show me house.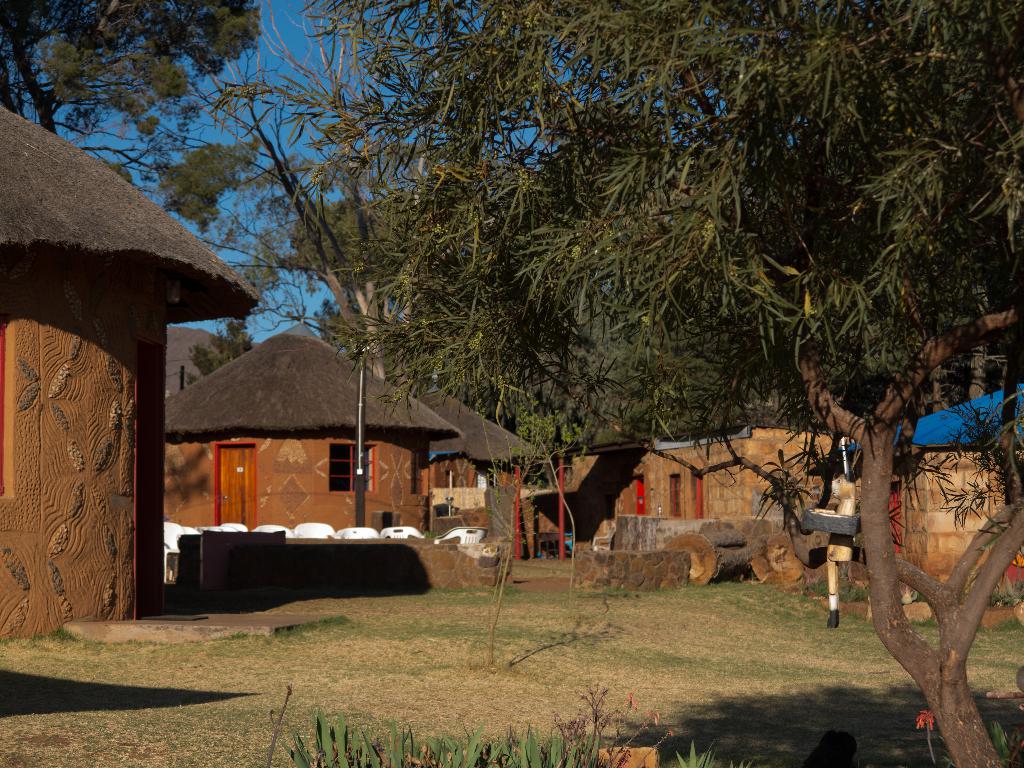
house is here: 837,379,1023,625.
